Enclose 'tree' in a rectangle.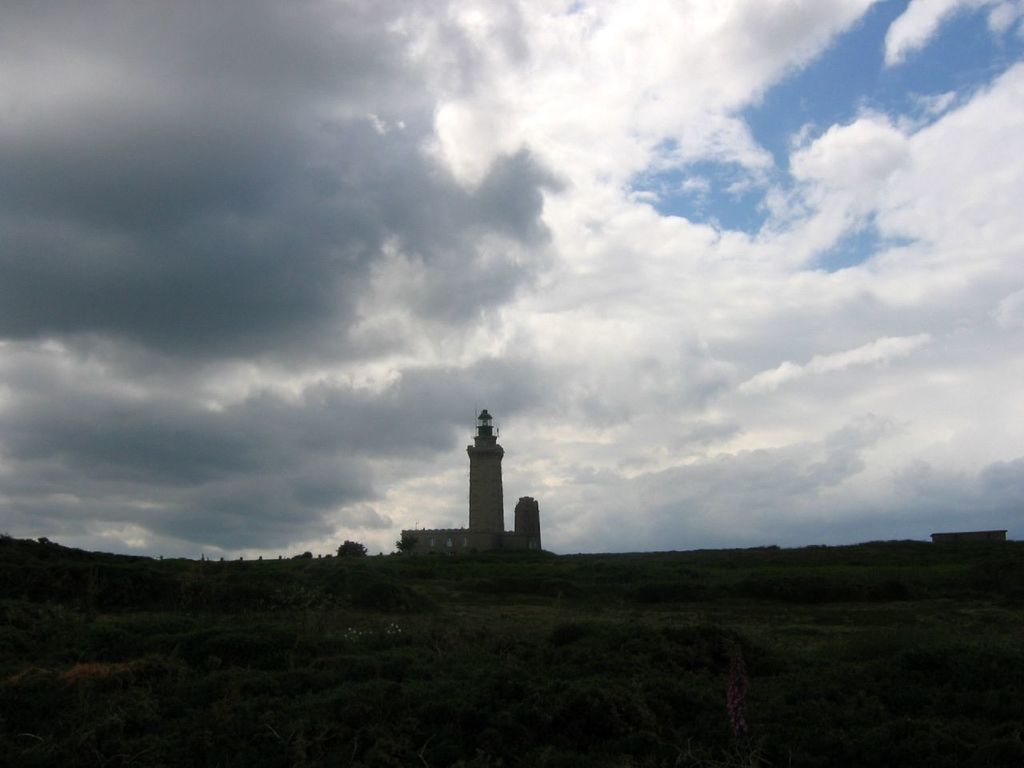
(336,538,378,562).
